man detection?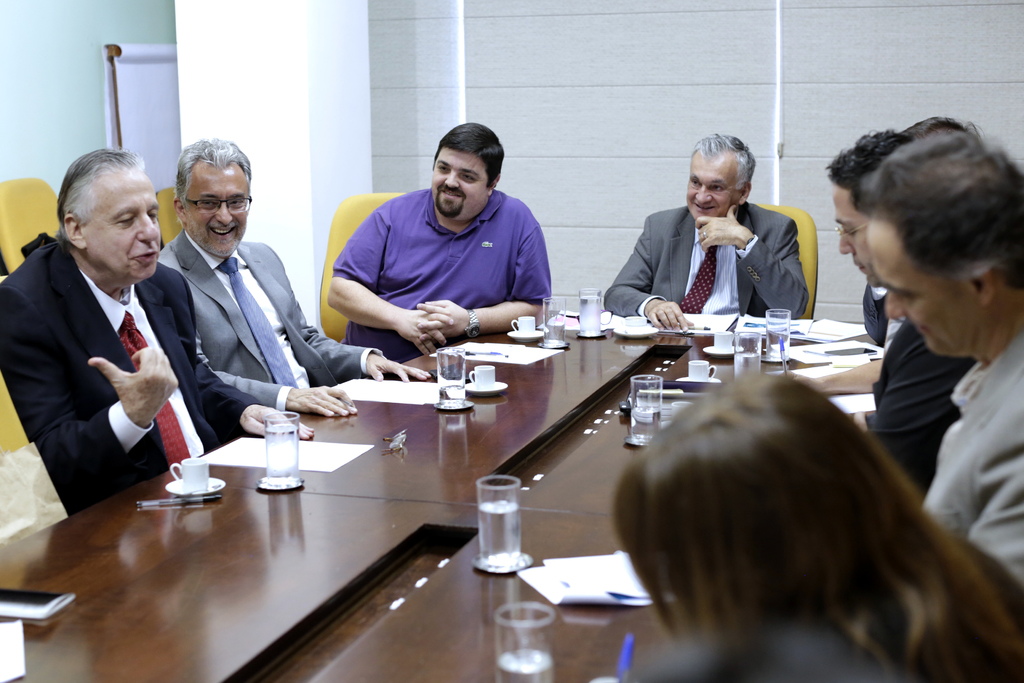
bbox=[833, 126, 977, 495]
